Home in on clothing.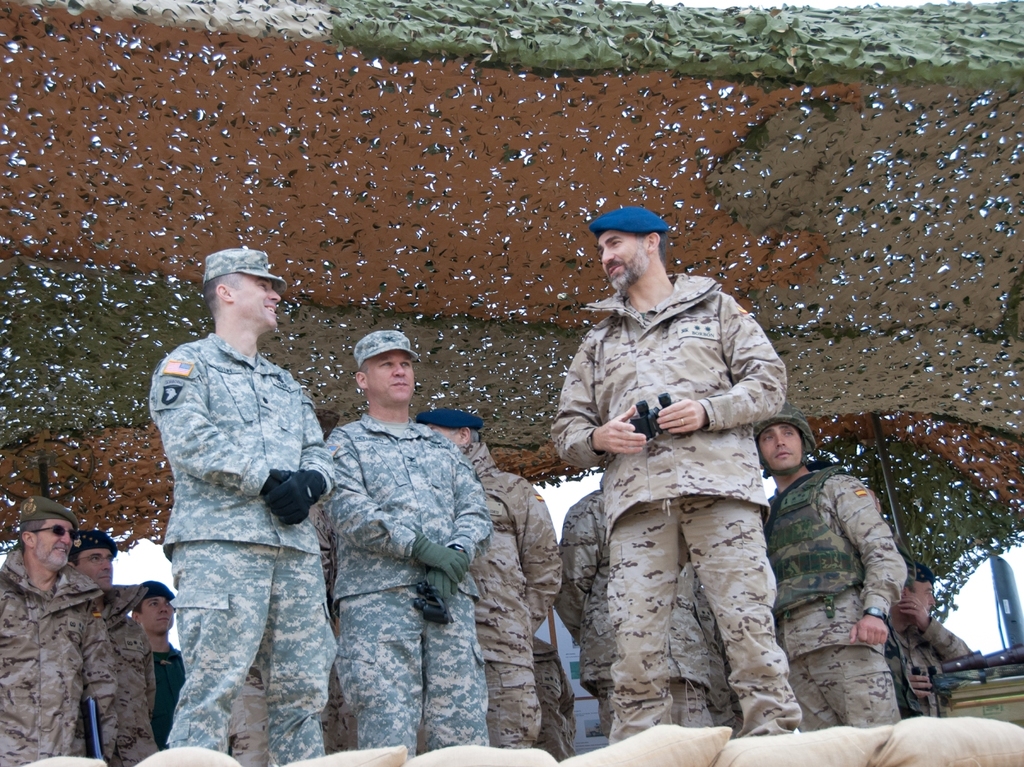
Homed in at [327,410,487,597].
